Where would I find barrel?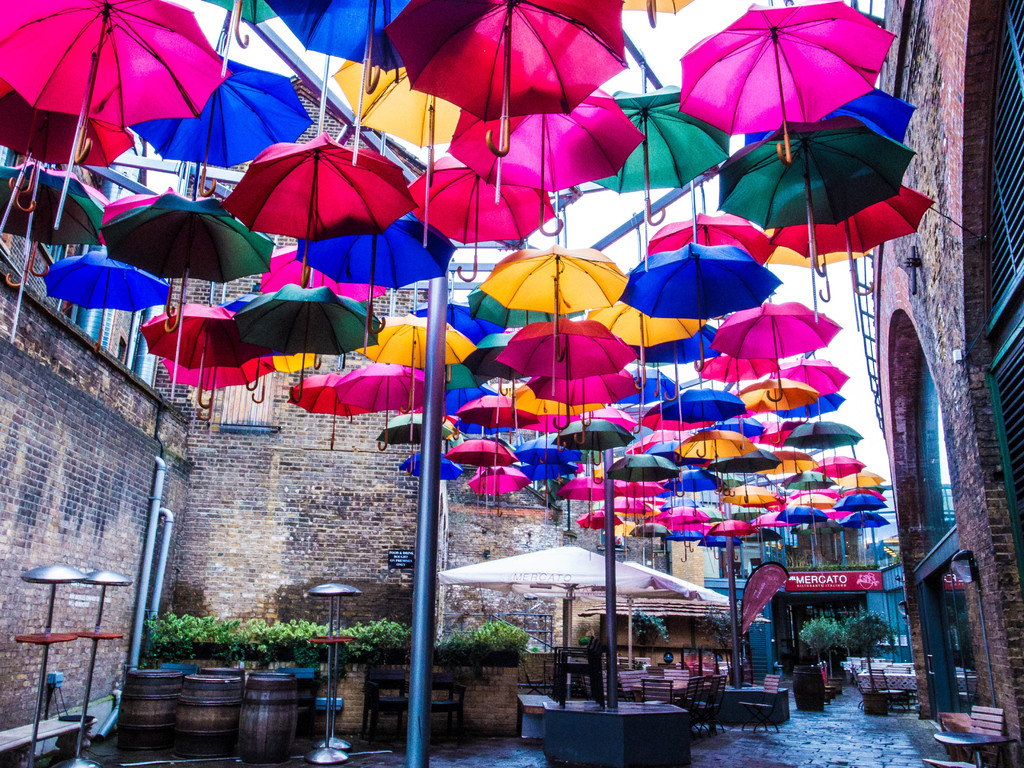
At BBox(170, 677, 240, 759).
